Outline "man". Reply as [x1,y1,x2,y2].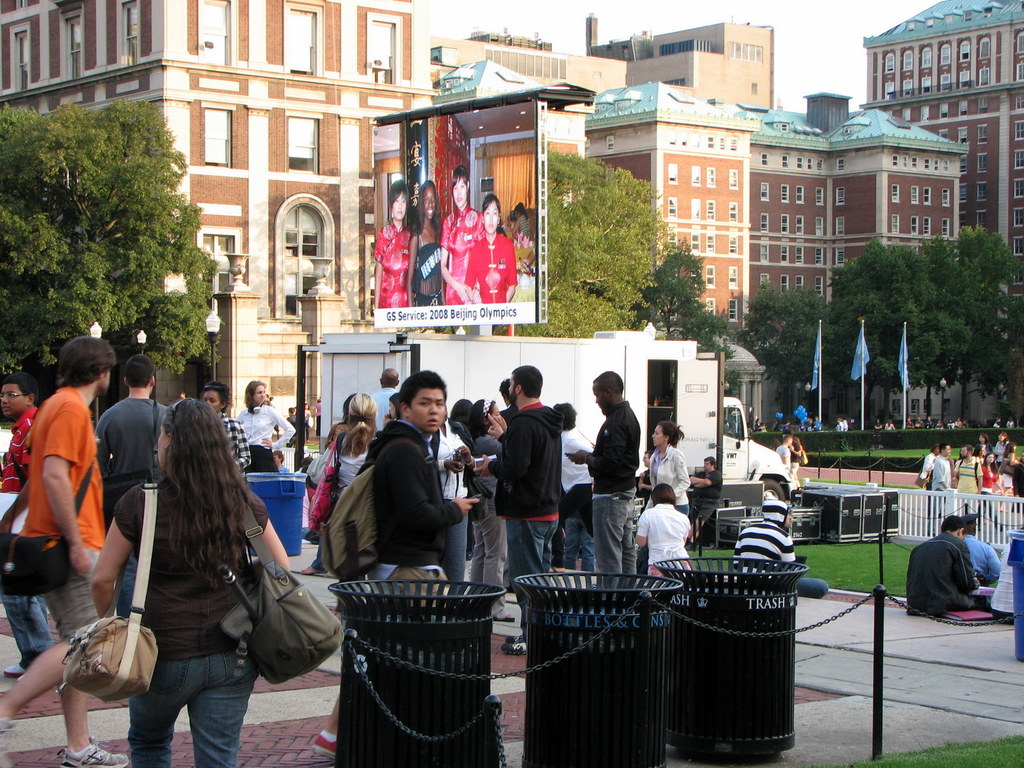
[0,335,129,767].
